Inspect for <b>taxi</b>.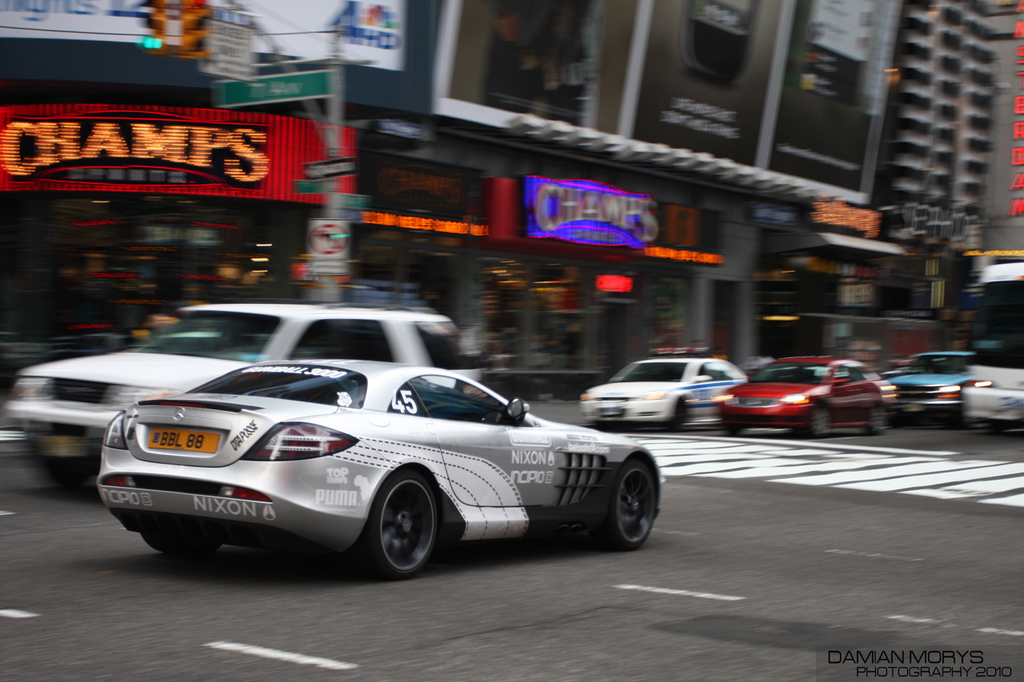
Inspection: crop(79, 317, 655, 564).
